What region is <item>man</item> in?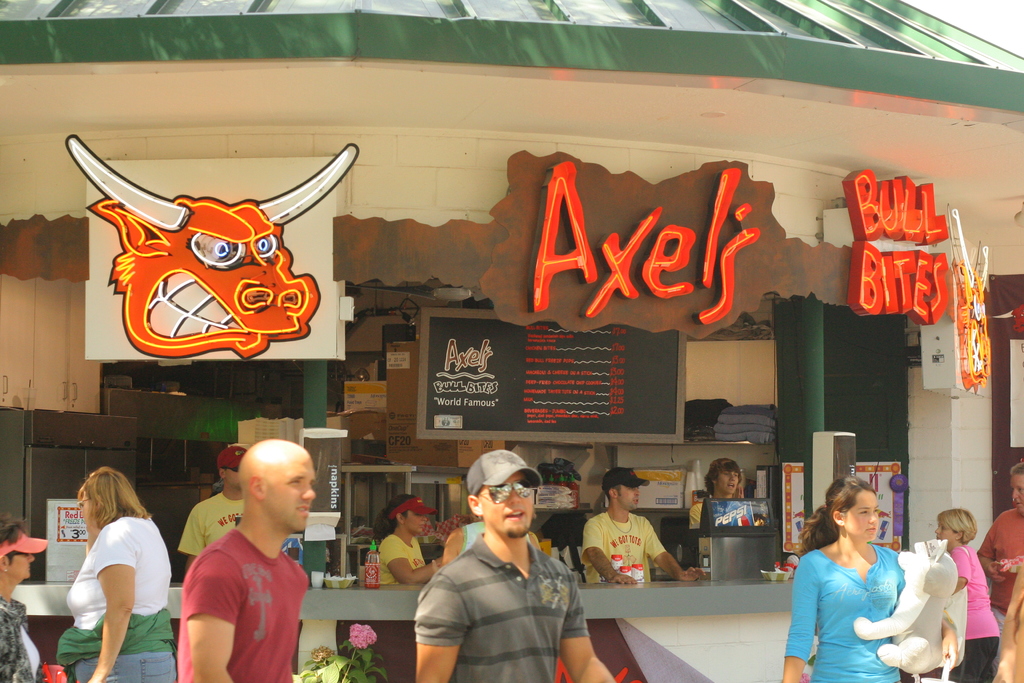
183, 442, 252, 559.
